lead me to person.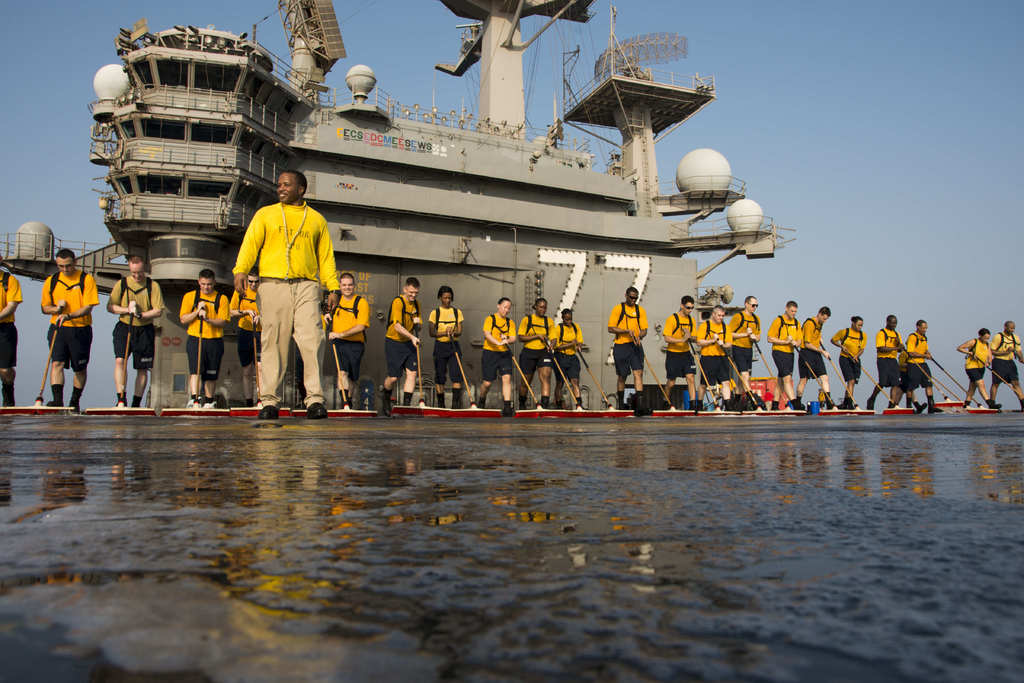
Lead to 230,153,327,409.
